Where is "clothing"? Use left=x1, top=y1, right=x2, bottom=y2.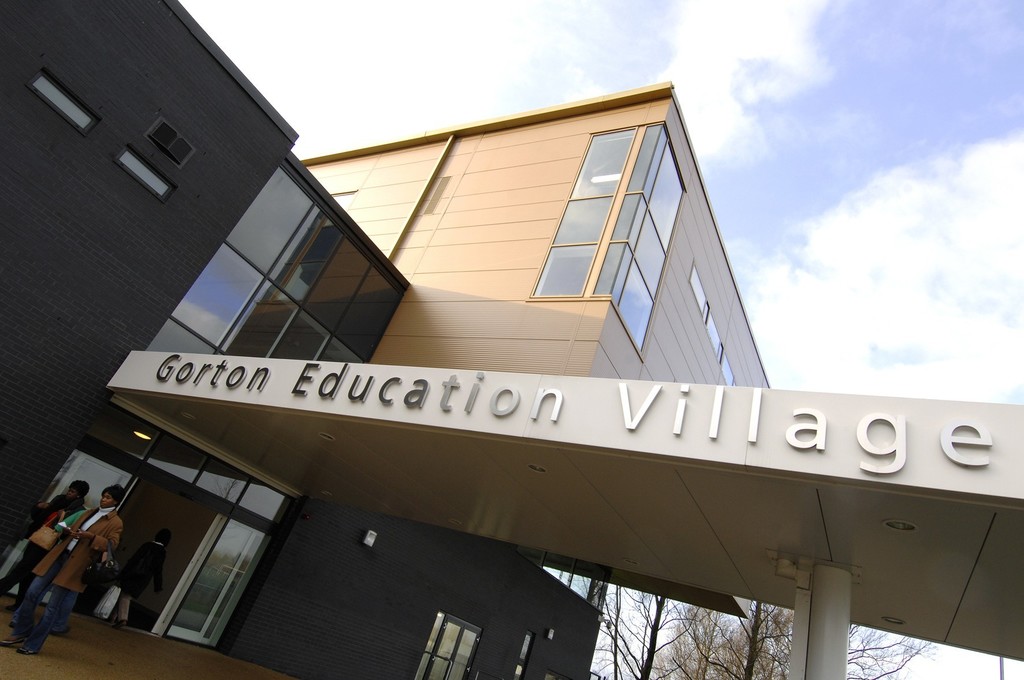
left=106, top=535, right=163, bottom=622.
